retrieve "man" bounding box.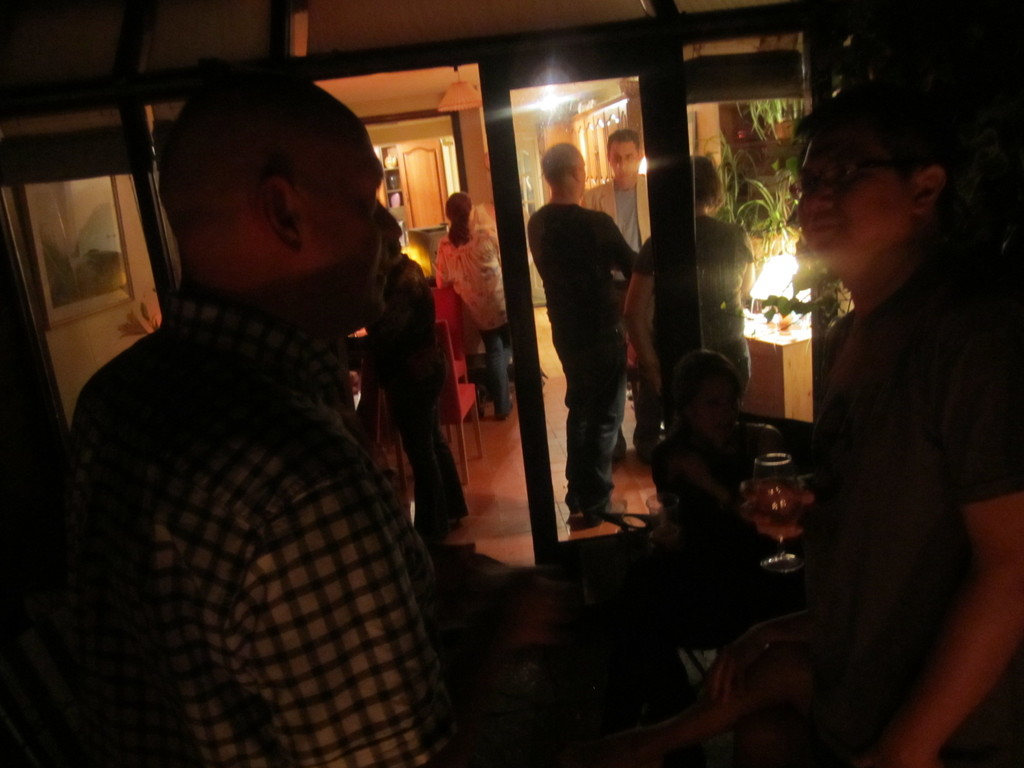
Bounding box: 70:65:472:767.
